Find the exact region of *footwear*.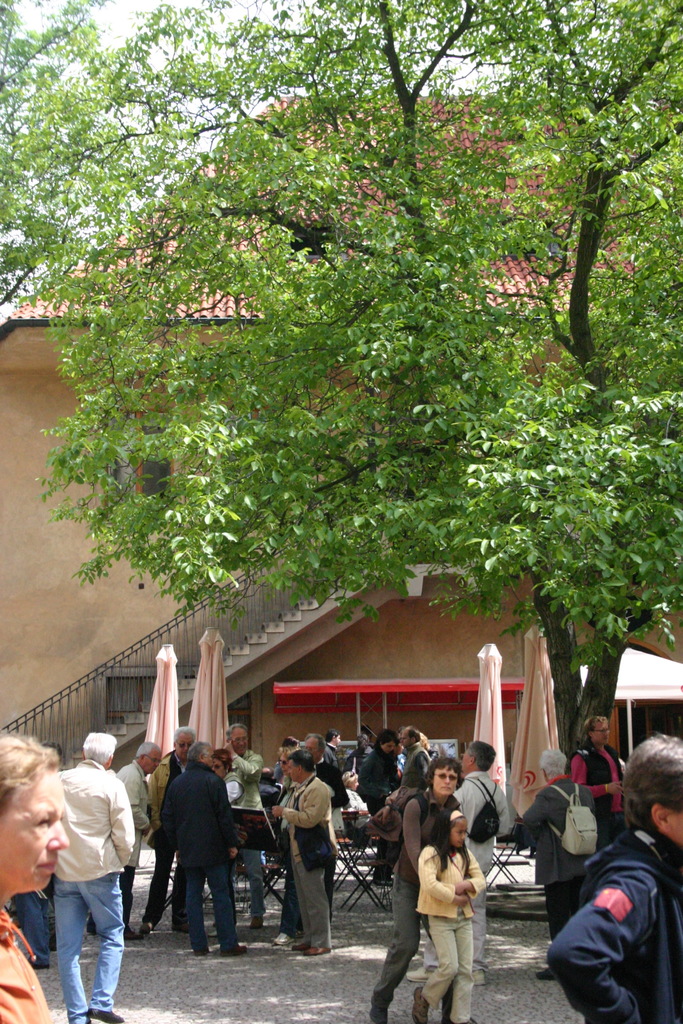
Exact region: locate(536, 967, 560, 981).
